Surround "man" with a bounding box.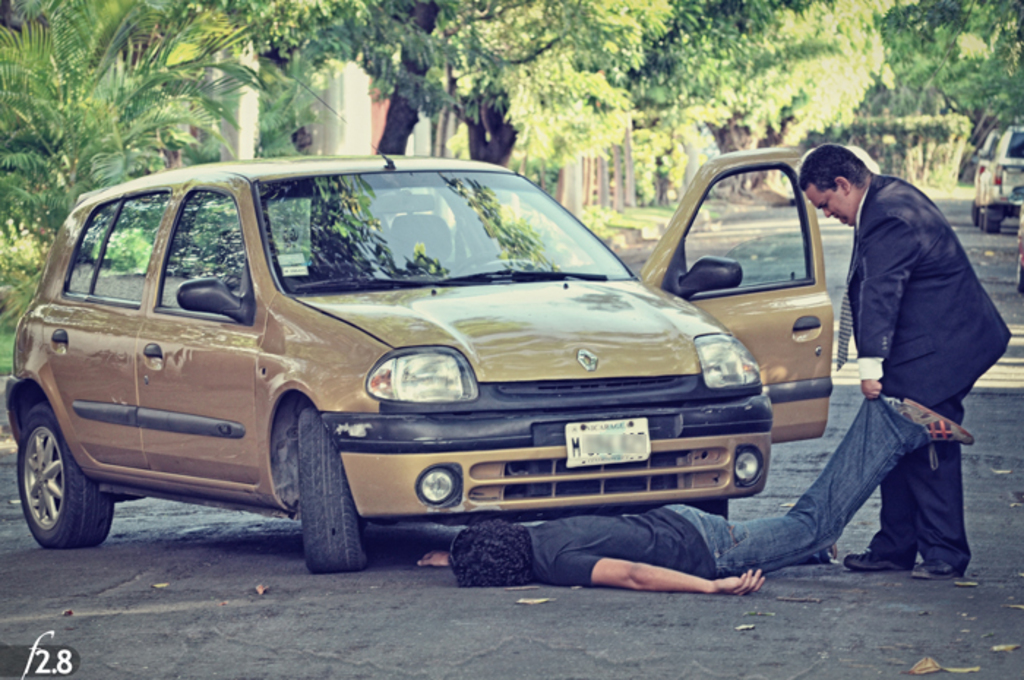
{"x1": 807, "y1": 140, "x2": 998, "y2": 582}.
